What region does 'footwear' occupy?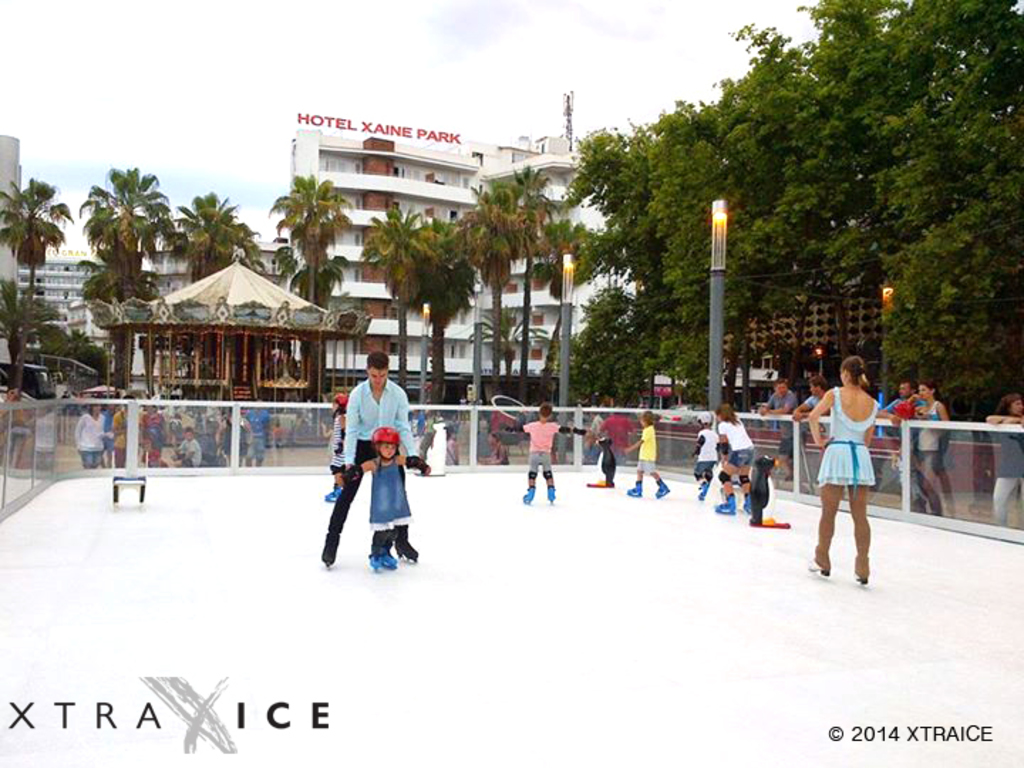
BBox(715, 499, 735, 512).
